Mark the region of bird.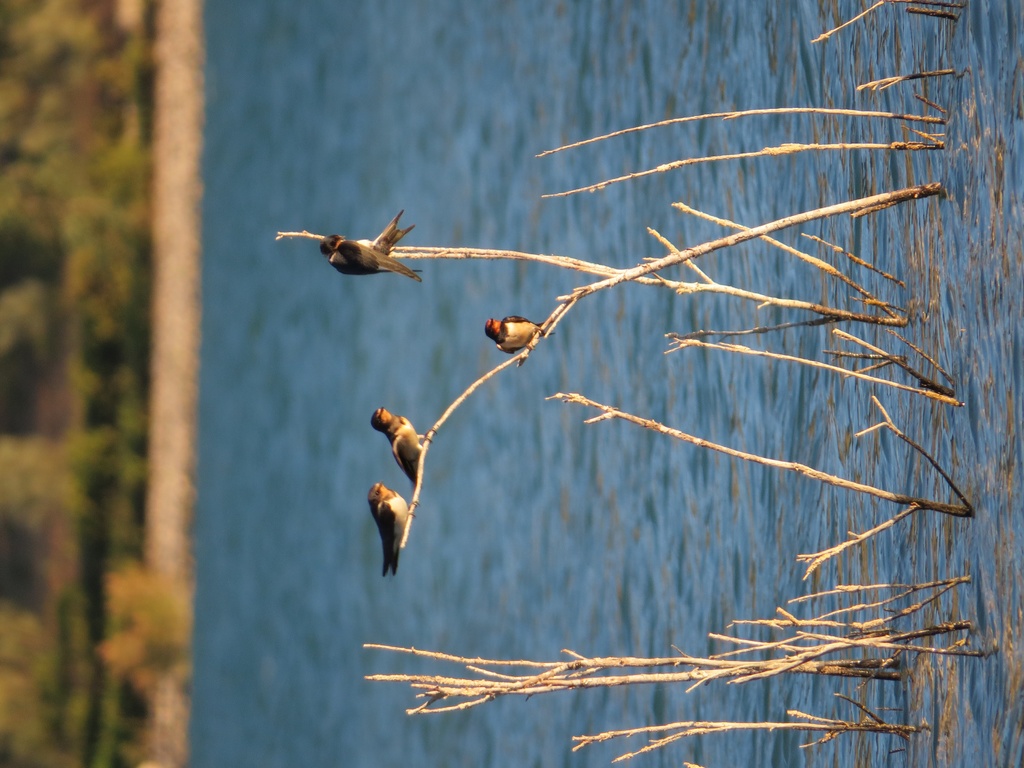
Region: 360,467,432,576.
